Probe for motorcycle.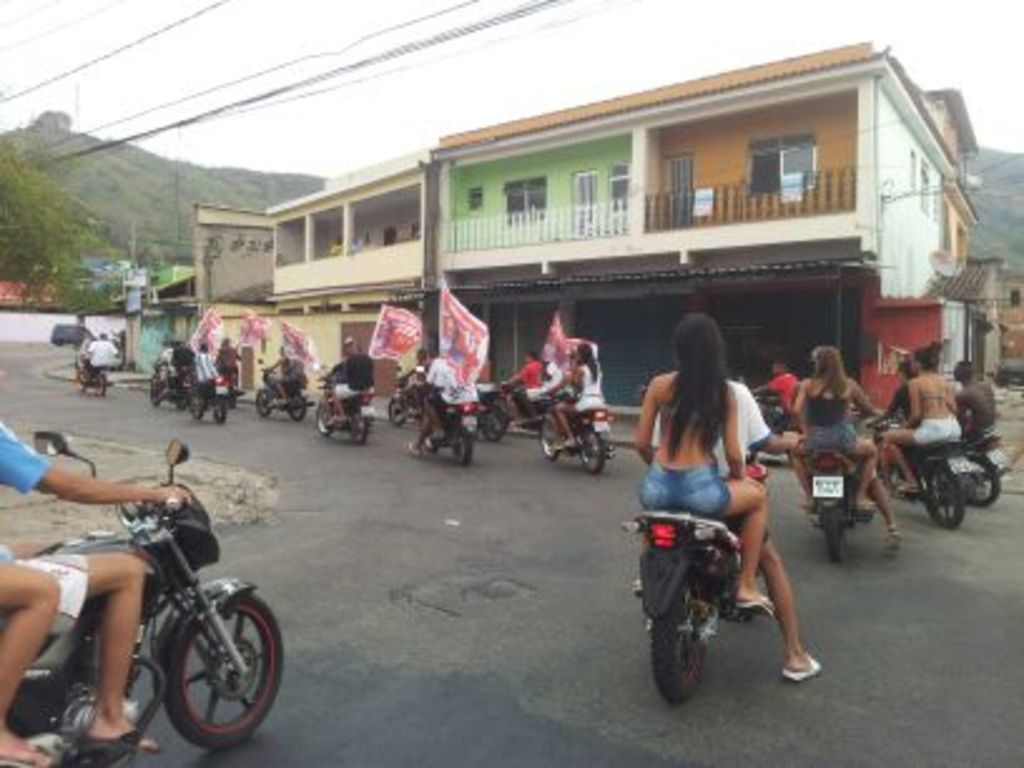
Probe result: BBox(422, 397, 482, 464).
